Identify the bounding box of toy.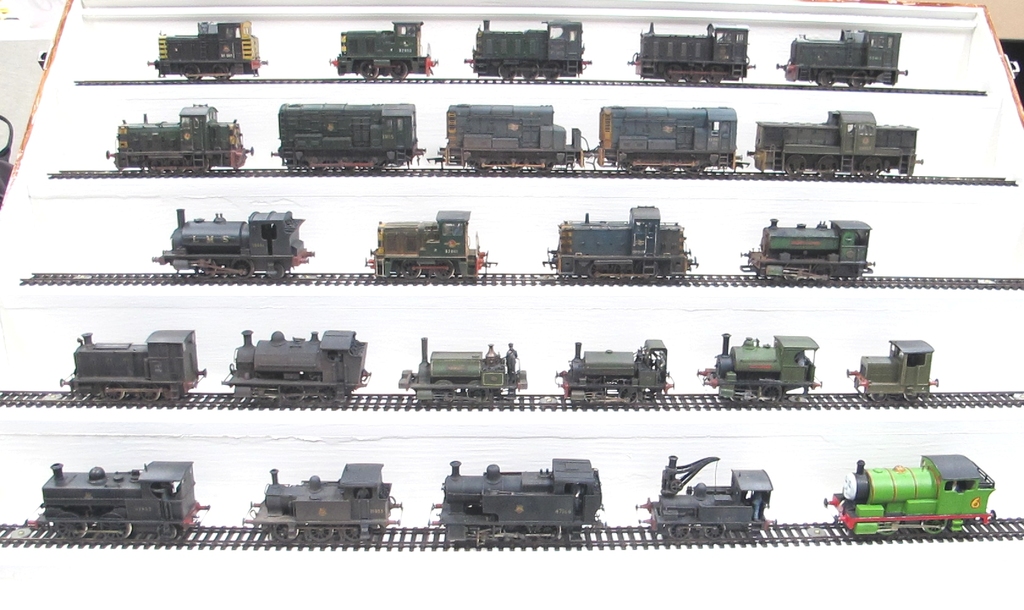
pyautogui.locateOnScreen(626, 19, 755, 85).
